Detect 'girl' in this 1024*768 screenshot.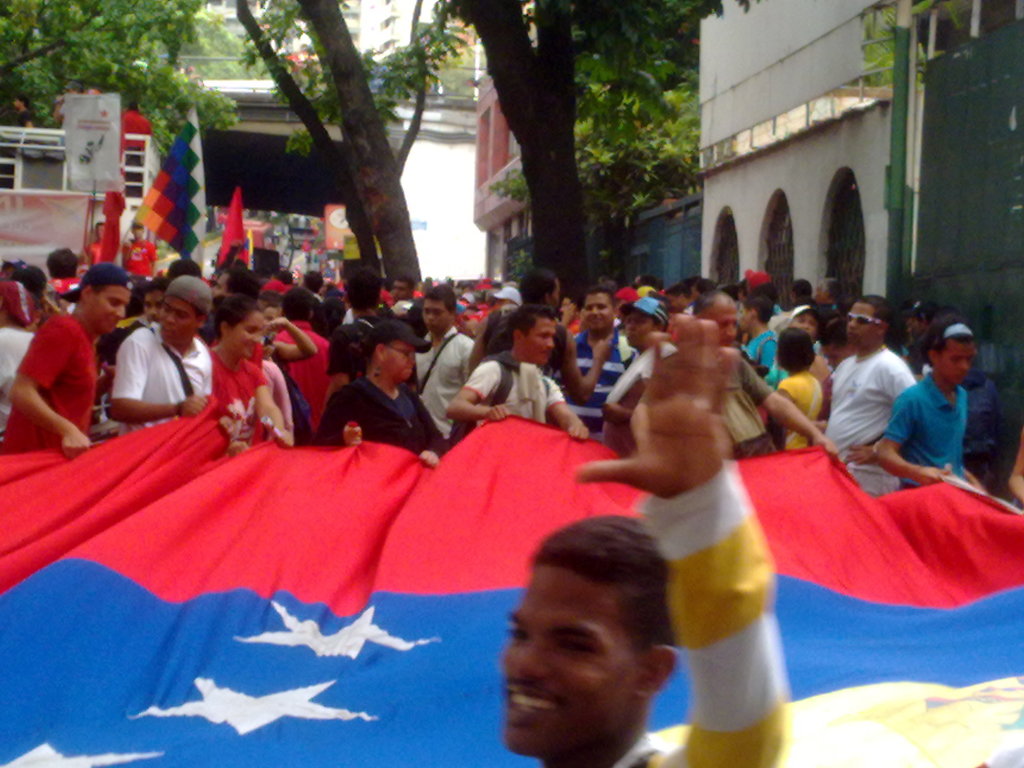
Detection: x1=208, y1=294, x2=297, y2=447.
